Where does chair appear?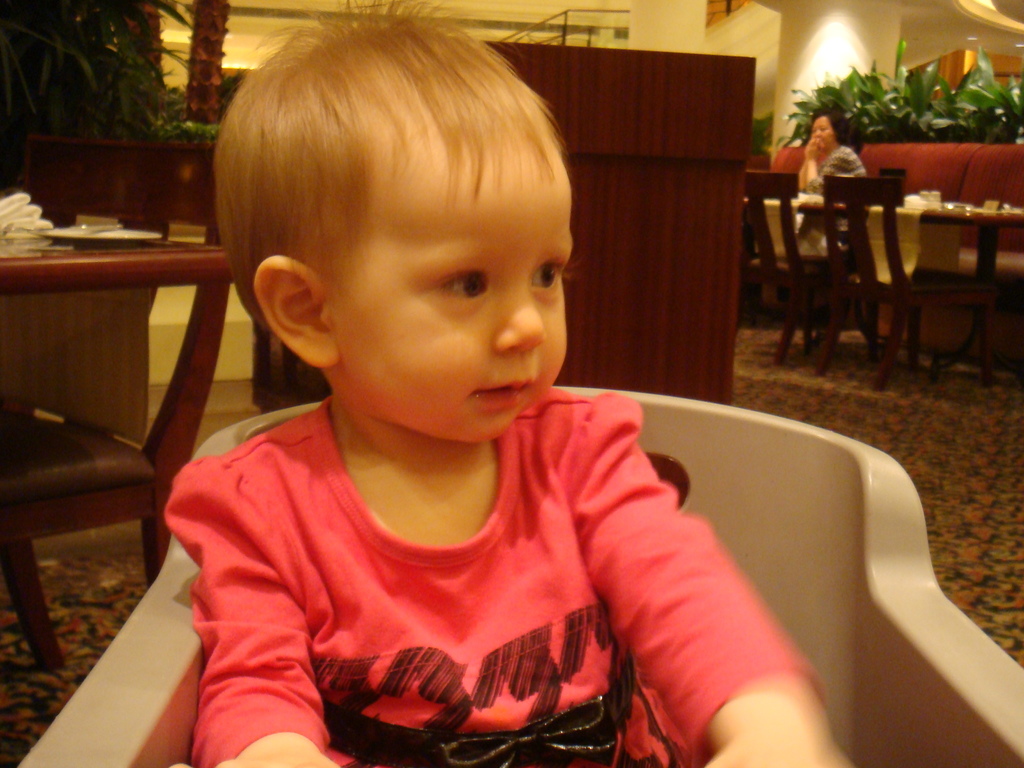
Appears at bbox=(17, 403, 1023, 767).
